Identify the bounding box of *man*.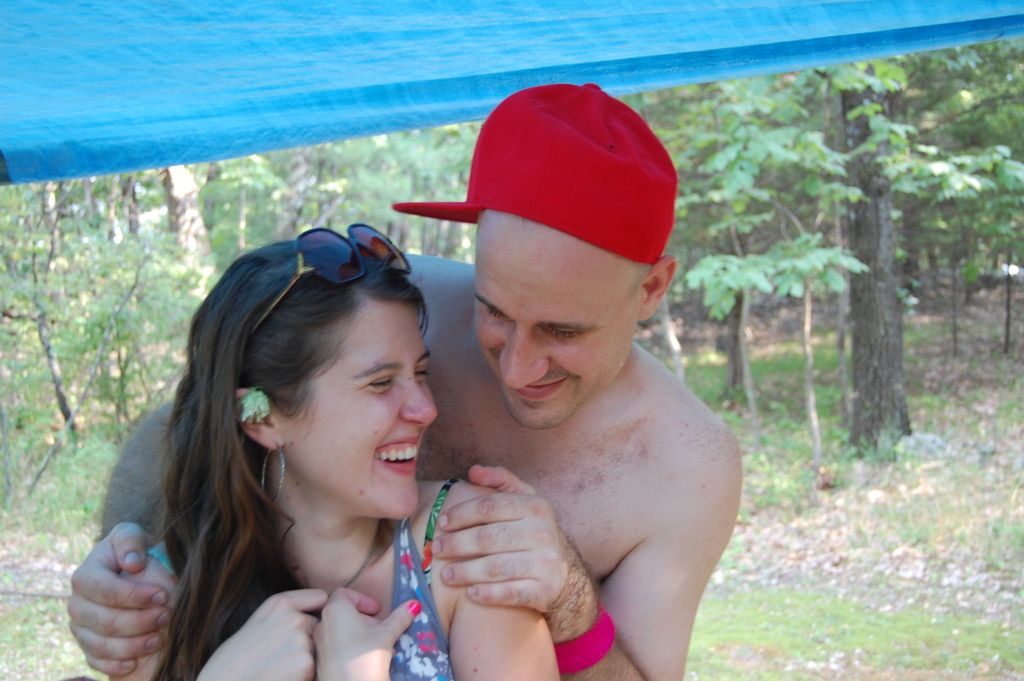
bbox(67, 84, 743, 680).
